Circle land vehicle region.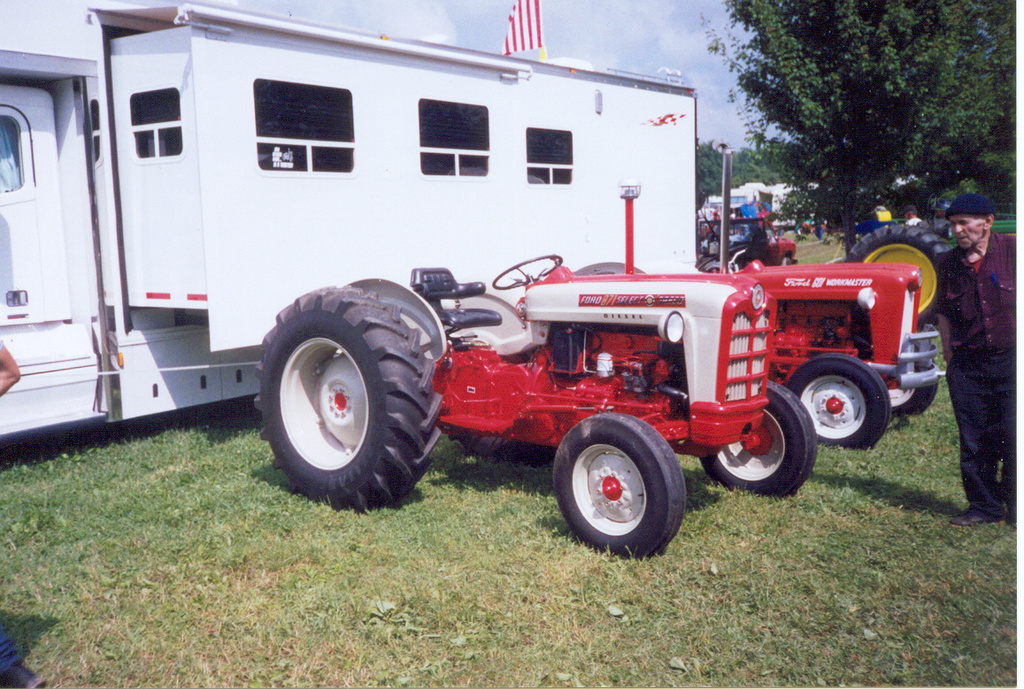
Region: 0:0:704:440.
